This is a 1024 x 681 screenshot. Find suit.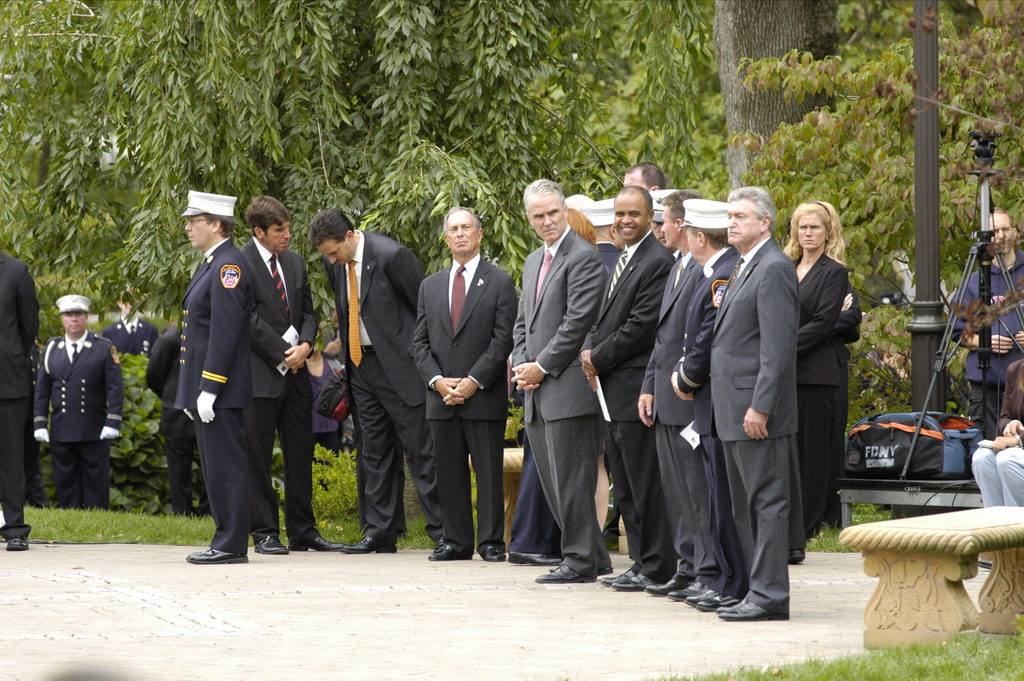
Bounding box: {"x1": 321, "y1": 230, "x2": 425, "y2": 538}.
